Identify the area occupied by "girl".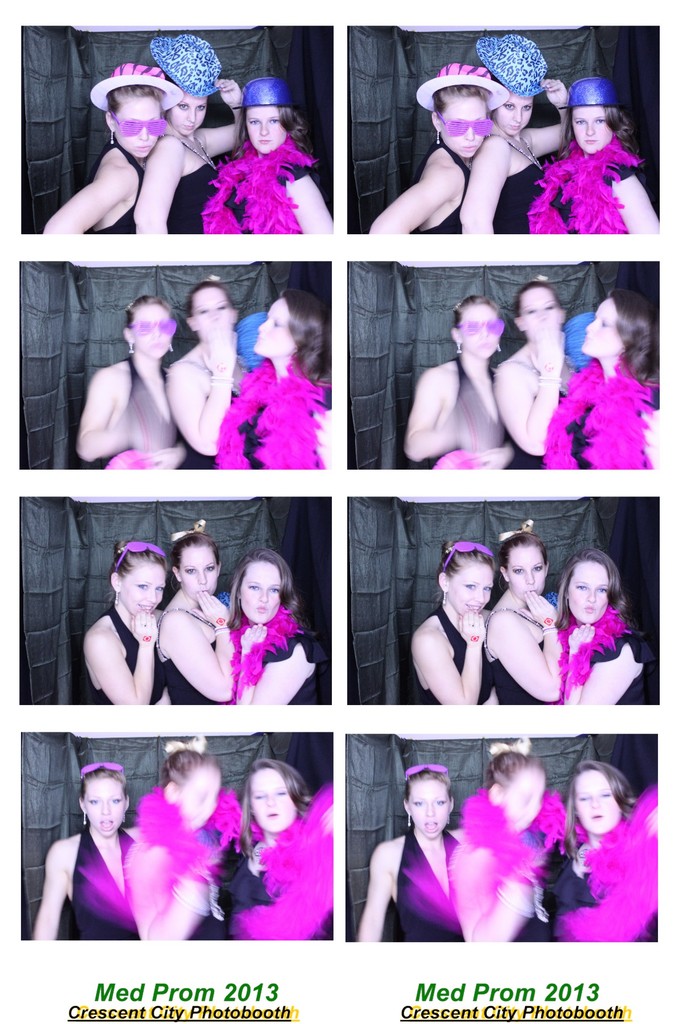
Area: x1=241, y1=760, x2=337, y2=946.
